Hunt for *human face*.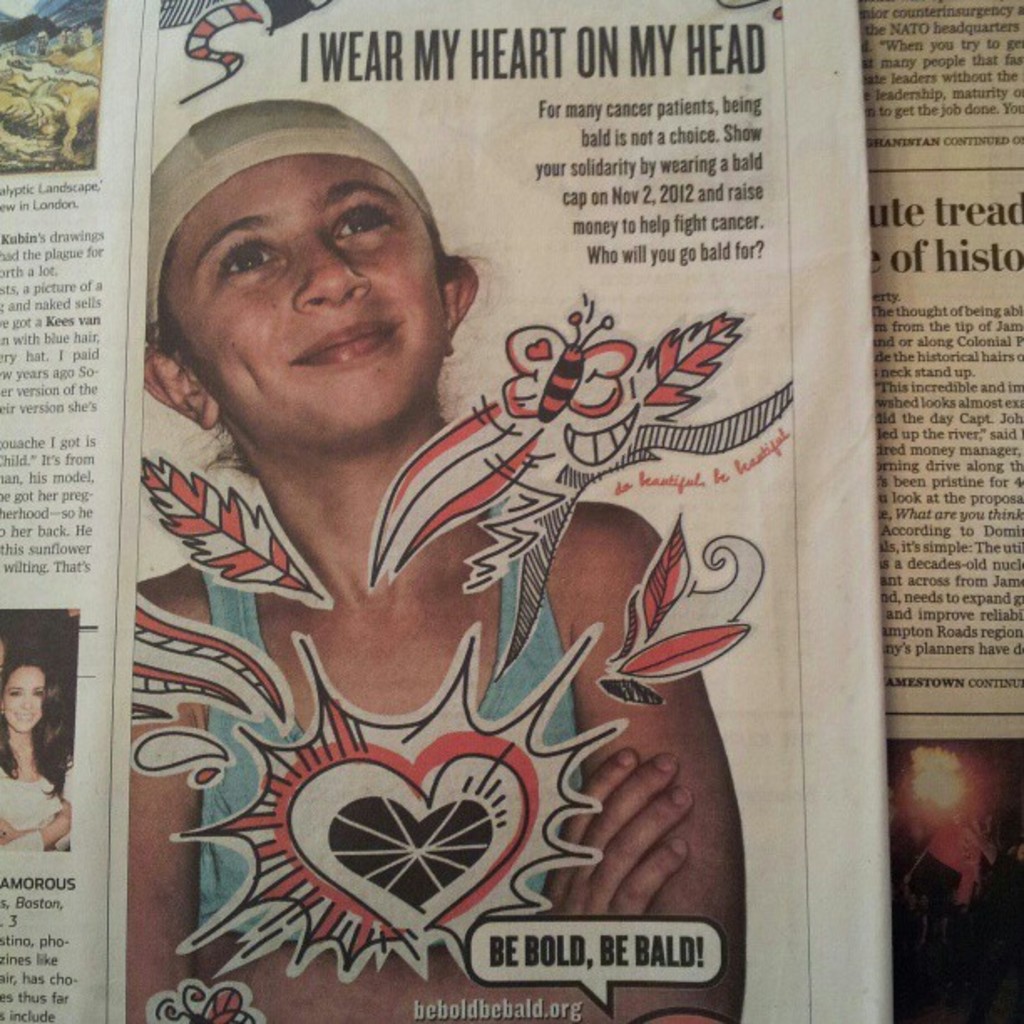
Hunted down at bbox=[179, 159, 440, 452].
